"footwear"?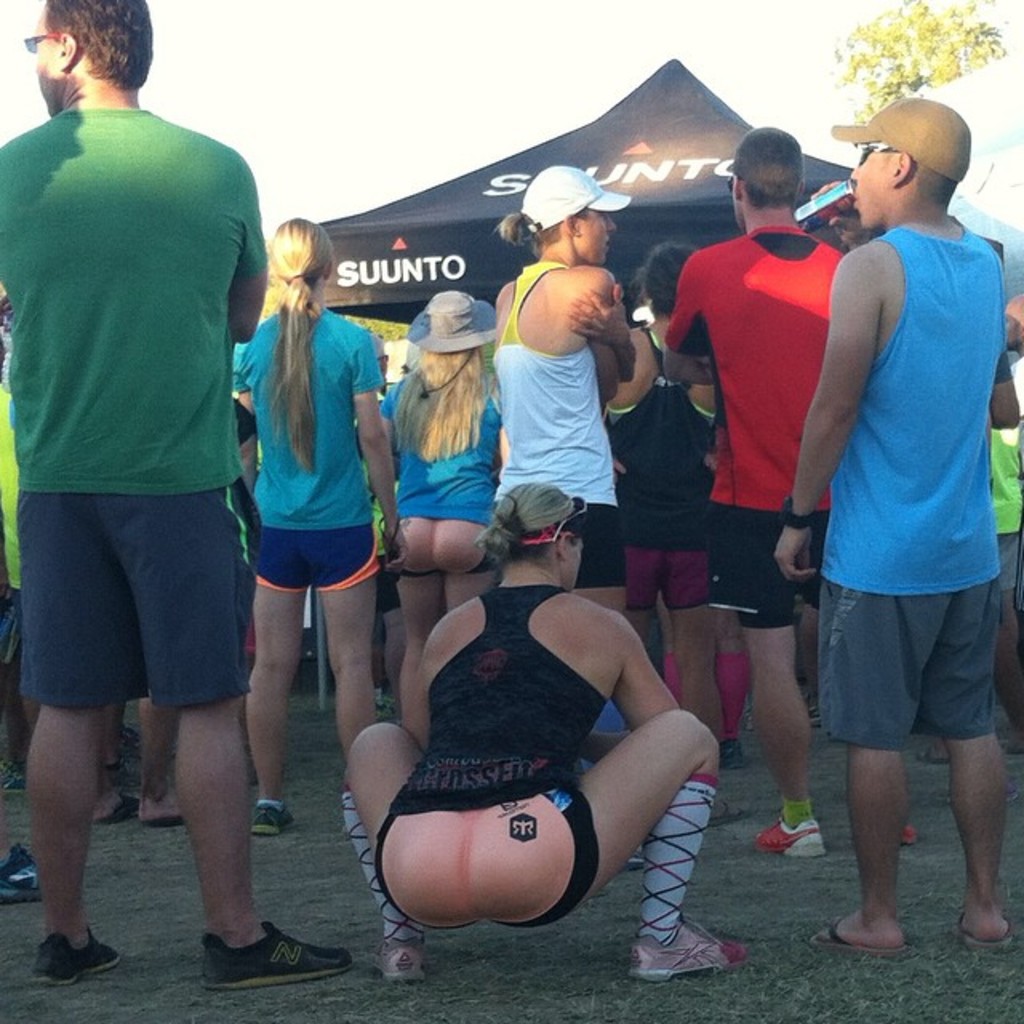
{"left": 104, "top": 794, "right": 149, "bottom": 827}
